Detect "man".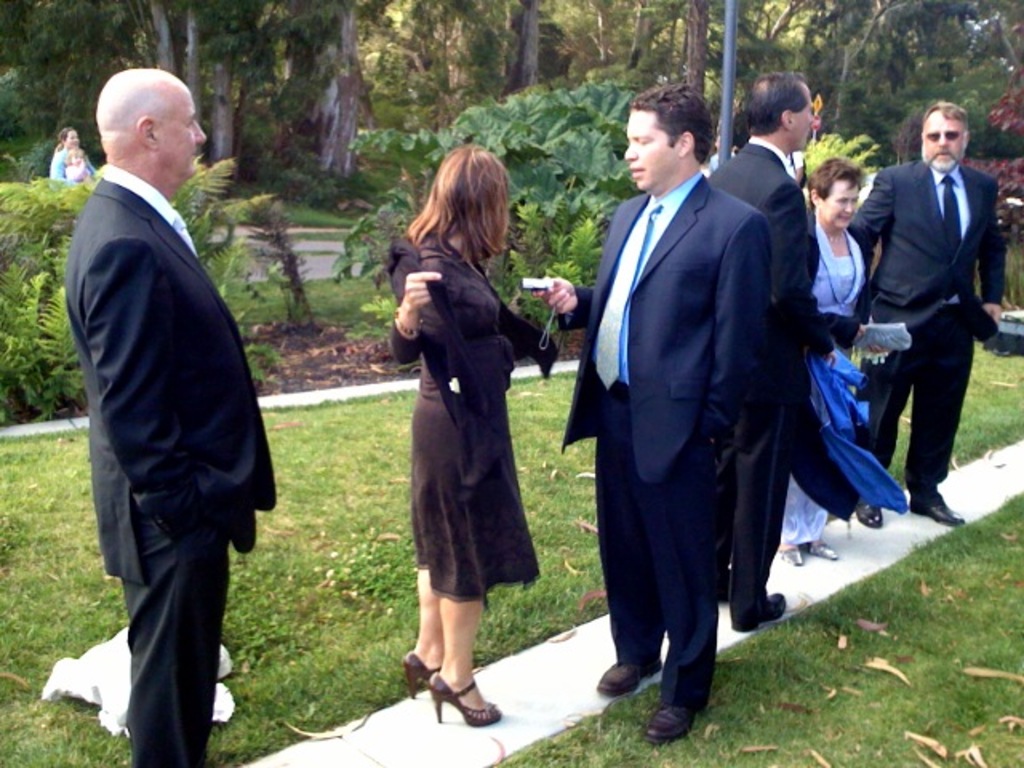
Detected at bbox(515, 80, 786, 749).
